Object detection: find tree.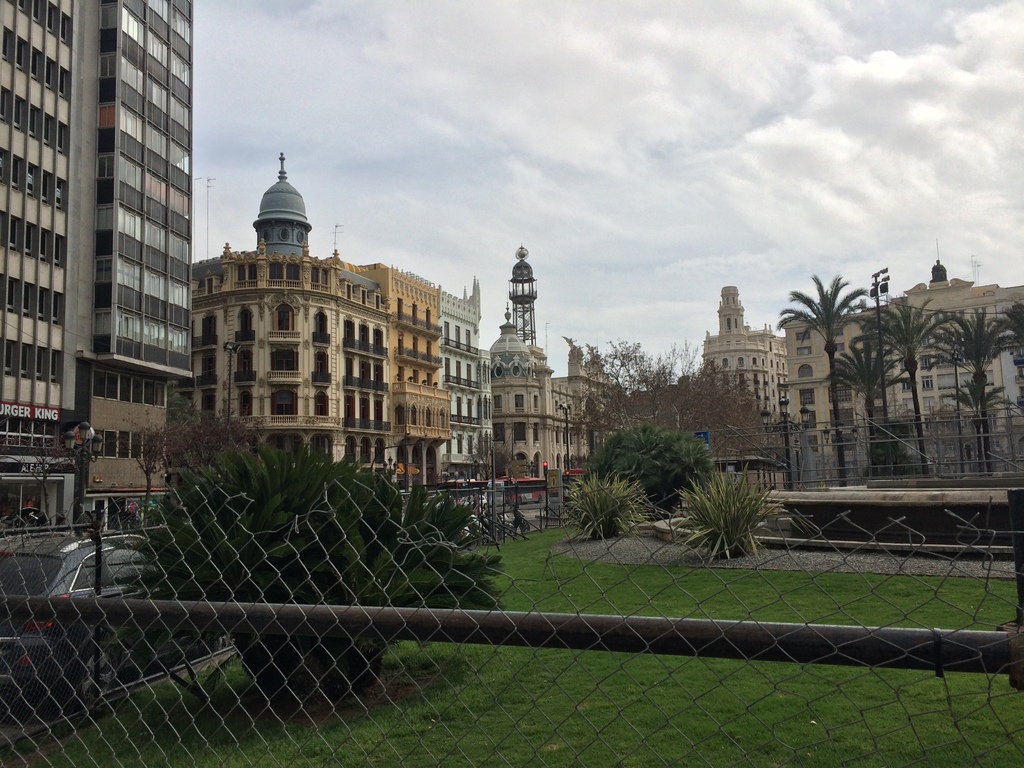
<bbox>773, 275, 870, 488</bbox>.
